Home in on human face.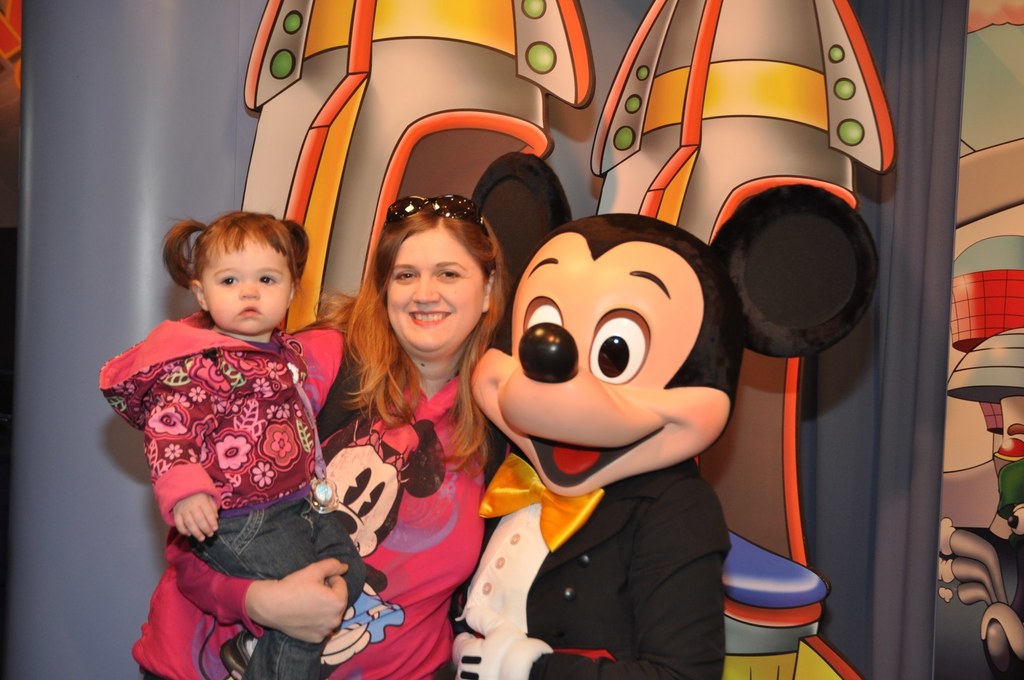
Homed in at region(387, 224, 489, 359).
